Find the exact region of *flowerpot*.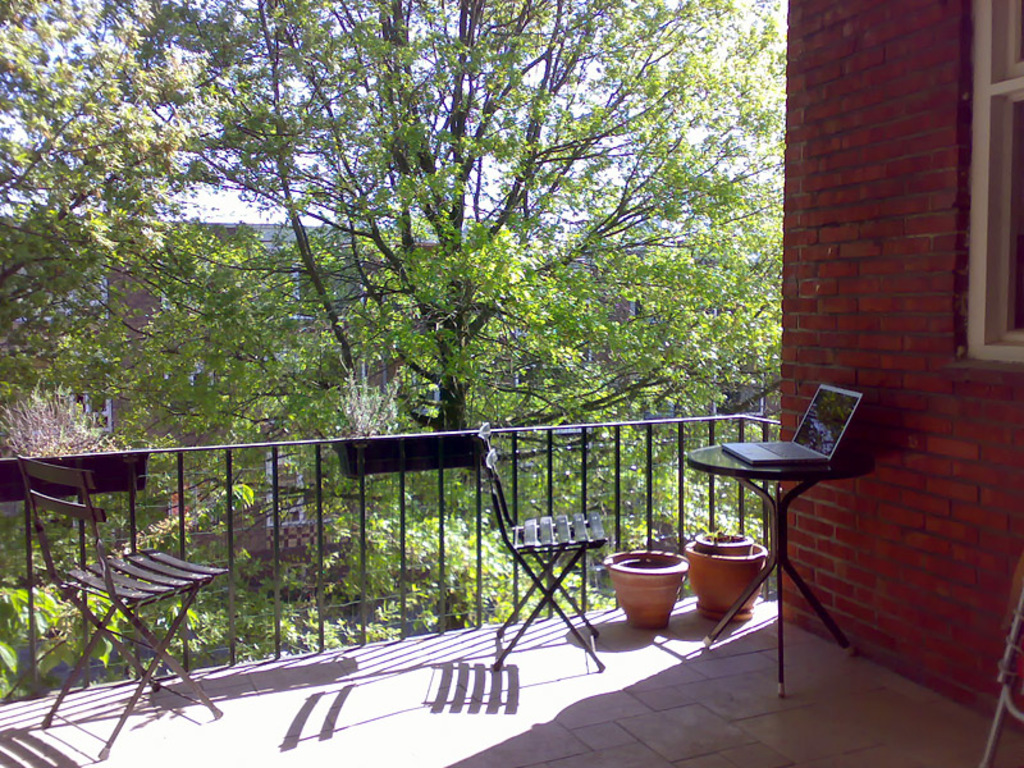
Exact region: 621:559:698:634.
